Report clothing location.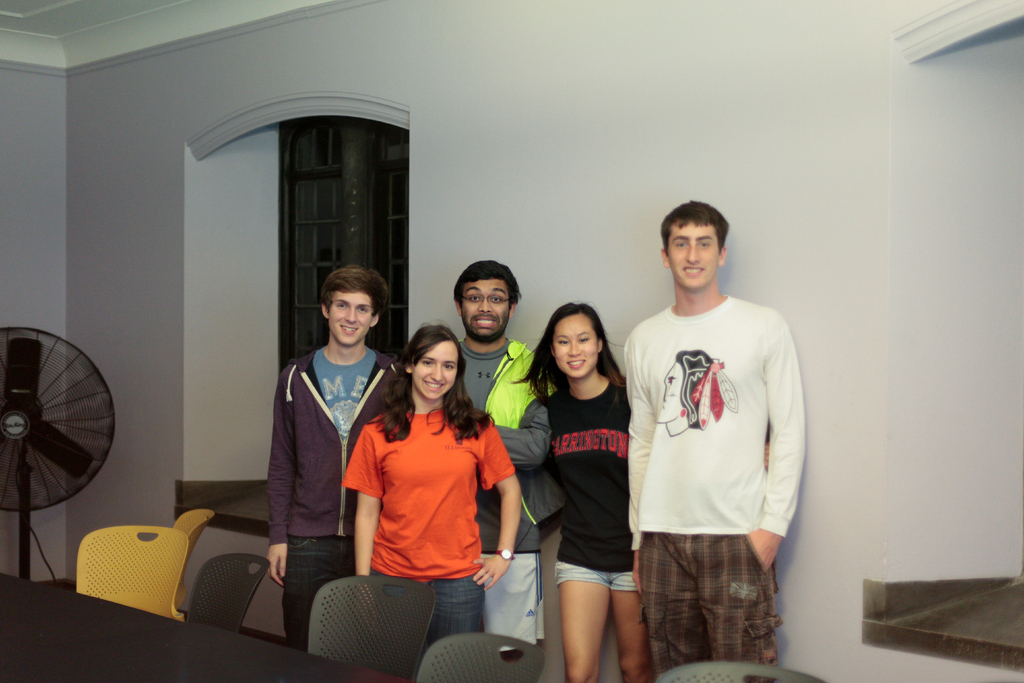
Report: <region>547, 378, 627, 588</region>.
